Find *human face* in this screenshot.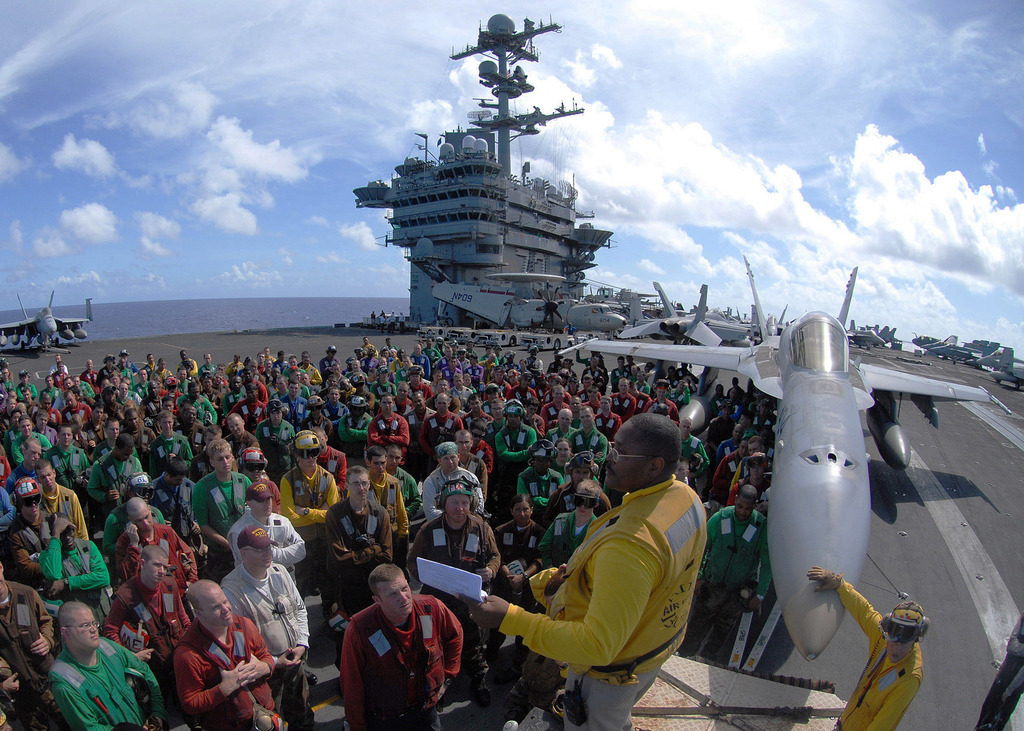
The bounding box for *human face* is 559,410,572,428.
